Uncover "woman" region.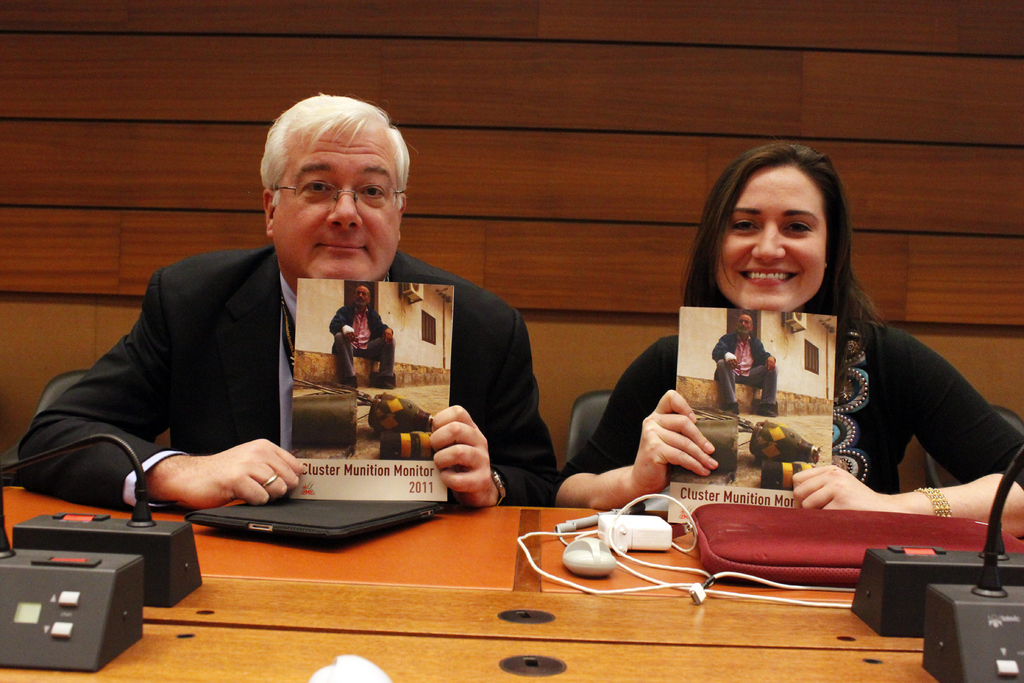
Uncovered: <box>560,138,975,618</box>.
